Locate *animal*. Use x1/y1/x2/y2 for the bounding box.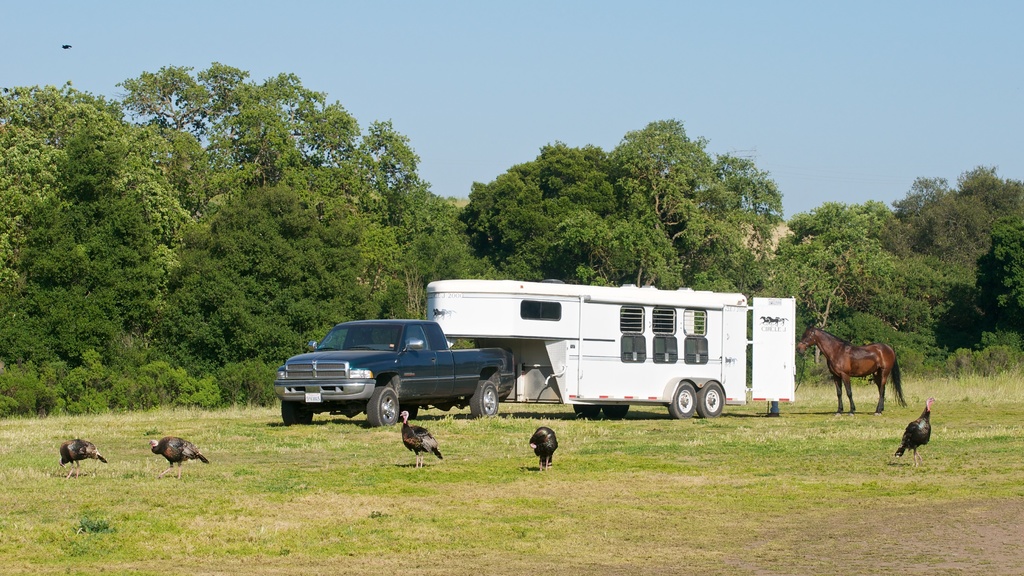
150/432/209/470.
